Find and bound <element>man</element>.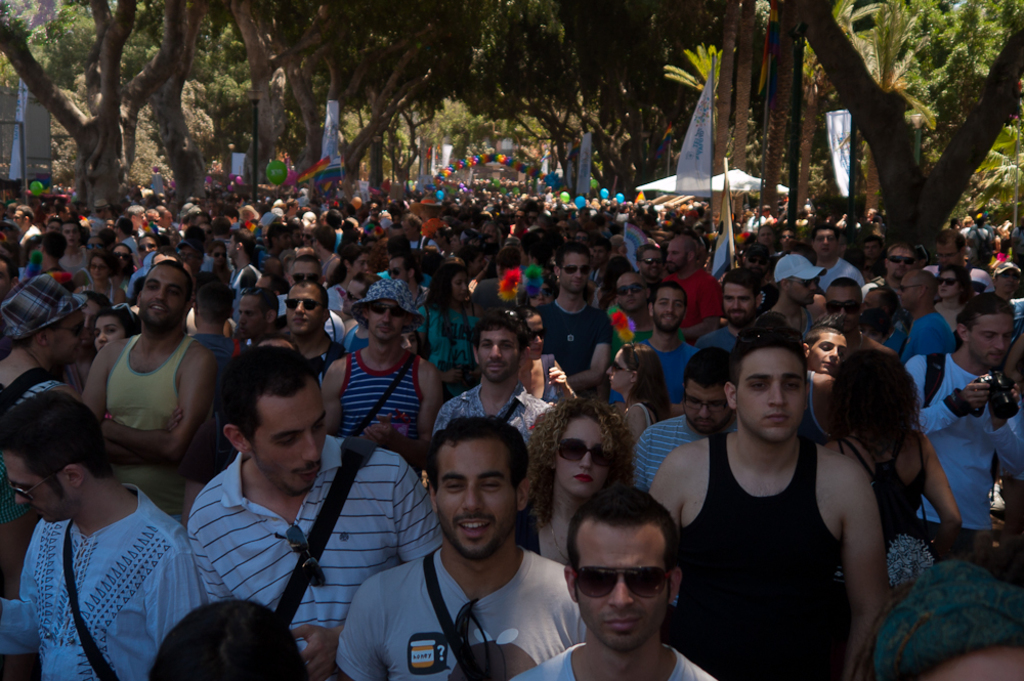
Bound: pyautogui.locateOnScreen(641, 318, 884, 680).
